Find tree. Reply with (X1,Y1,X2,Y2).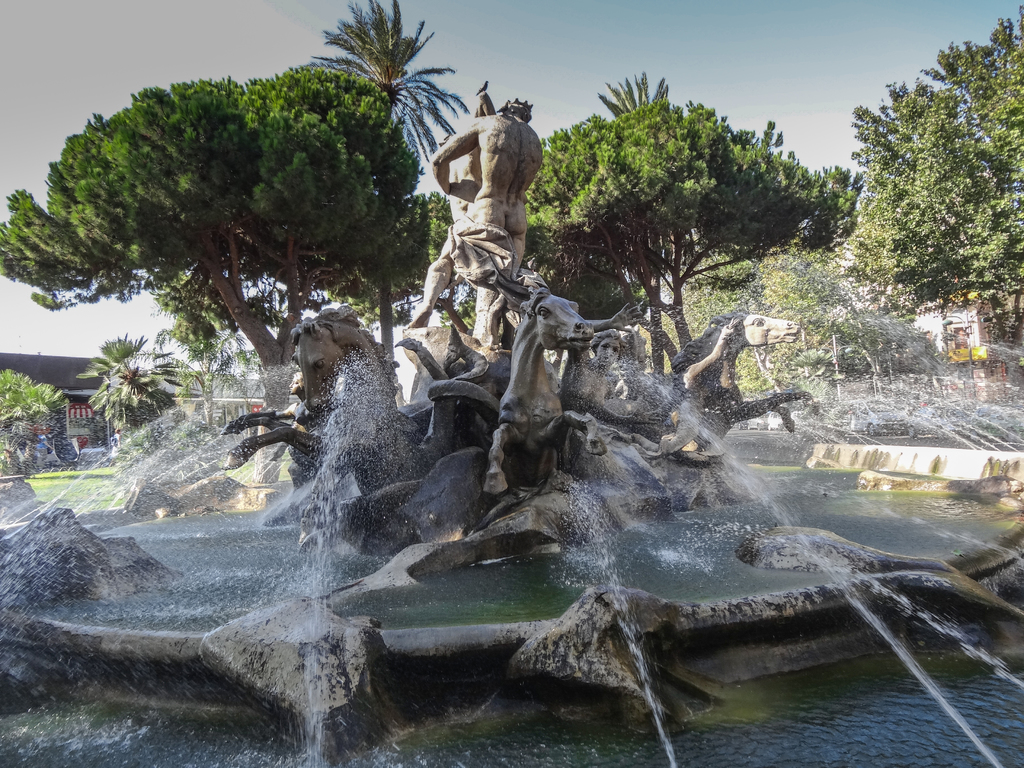
(77,326,212,440).
